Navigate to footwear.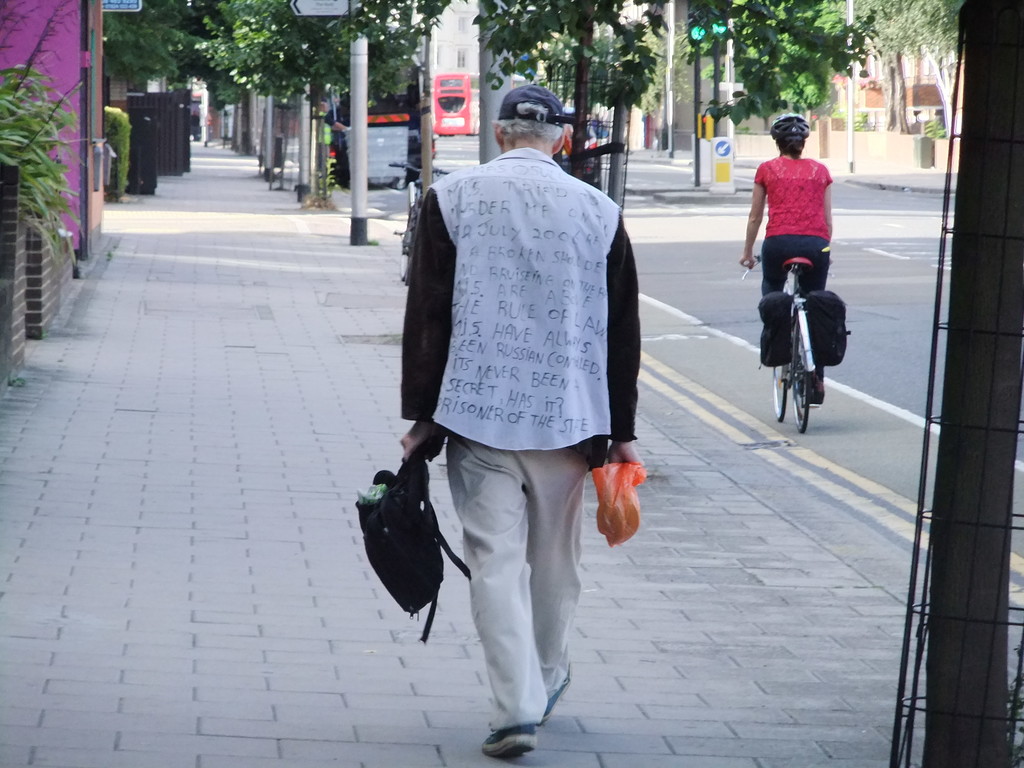
Navigation target: box=[541, 662, 572, 722].
